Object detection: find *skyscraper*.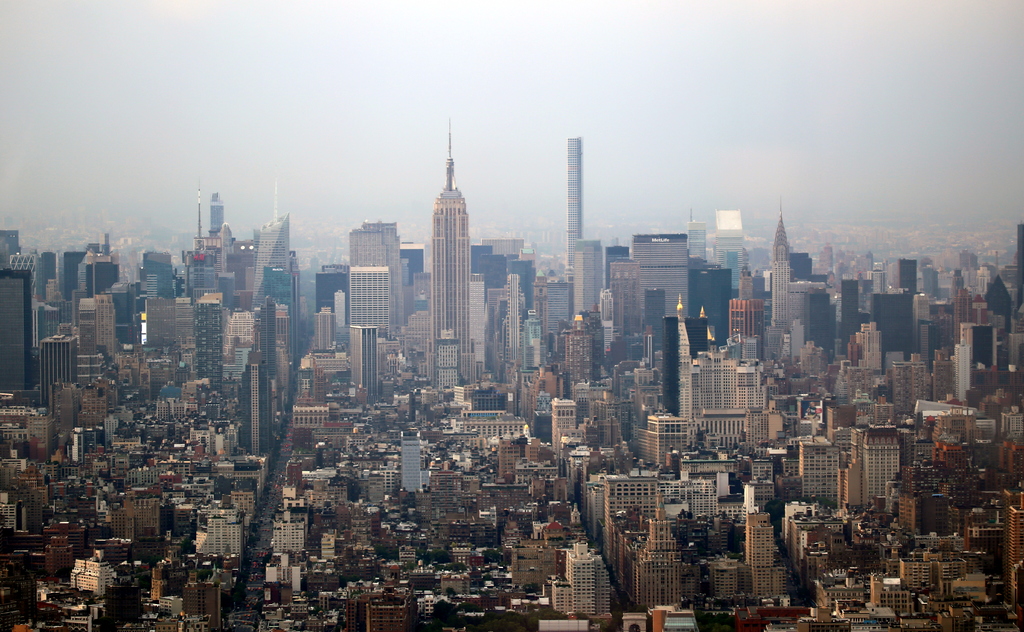
box(0, 229, 26, 285).
